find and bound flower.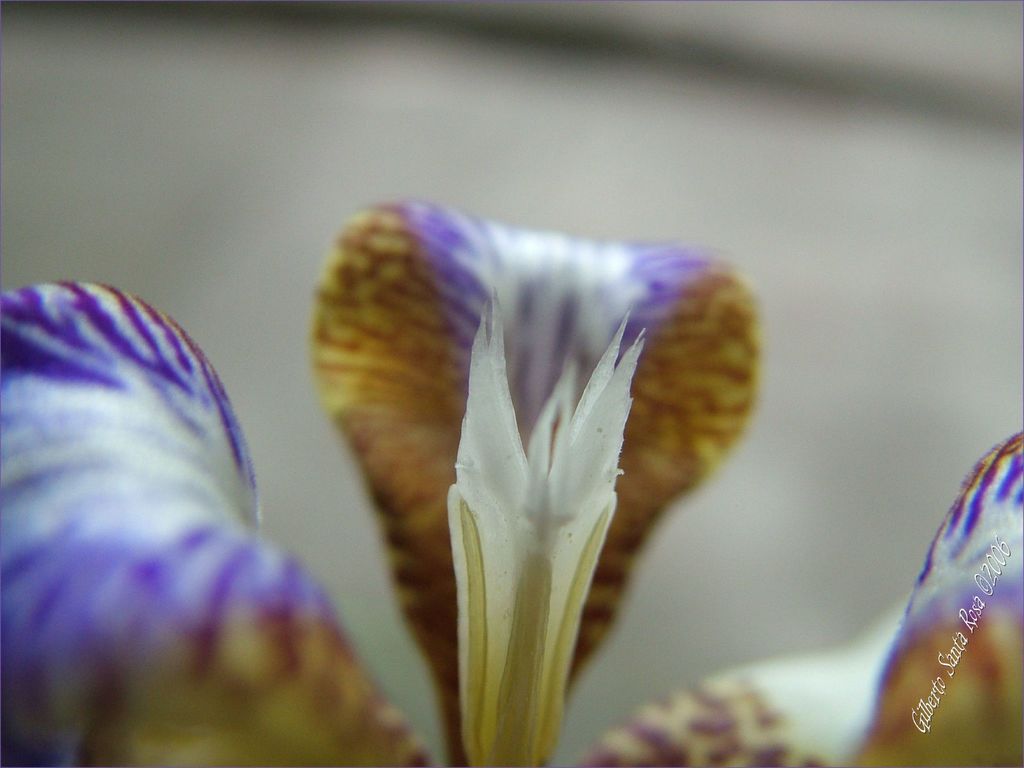
Bound: x1=0 y1=196 x2=1023 y2=767.
